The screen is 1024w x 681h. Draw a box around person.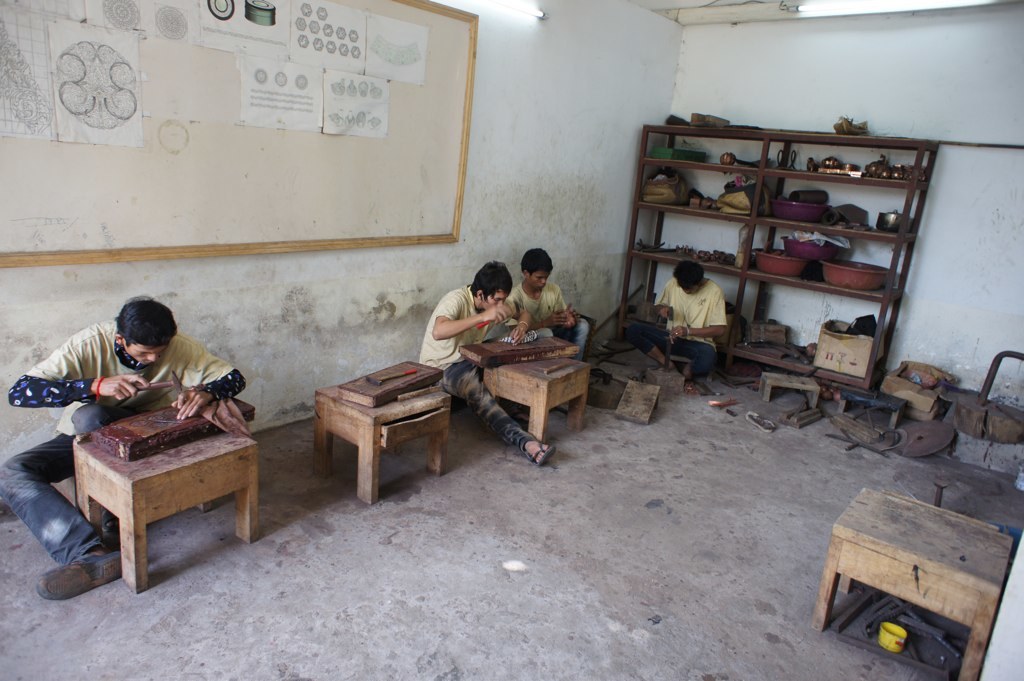
bbox(424, 263, 554, 458).
